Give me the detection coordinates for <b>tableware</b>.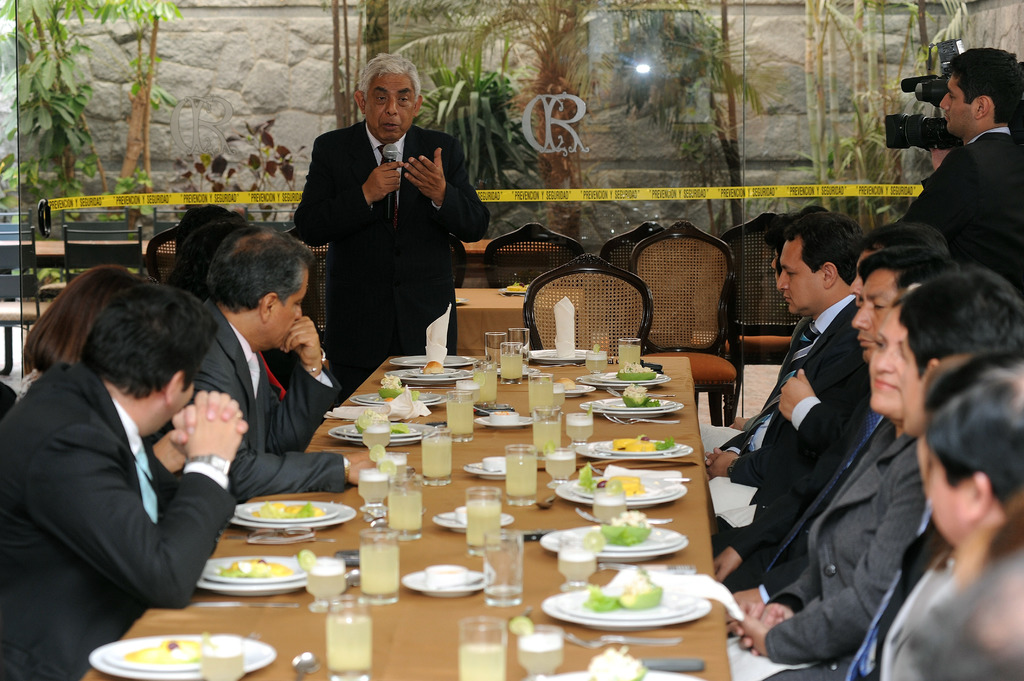
left=529, top=372, right=555, bottom=417.
